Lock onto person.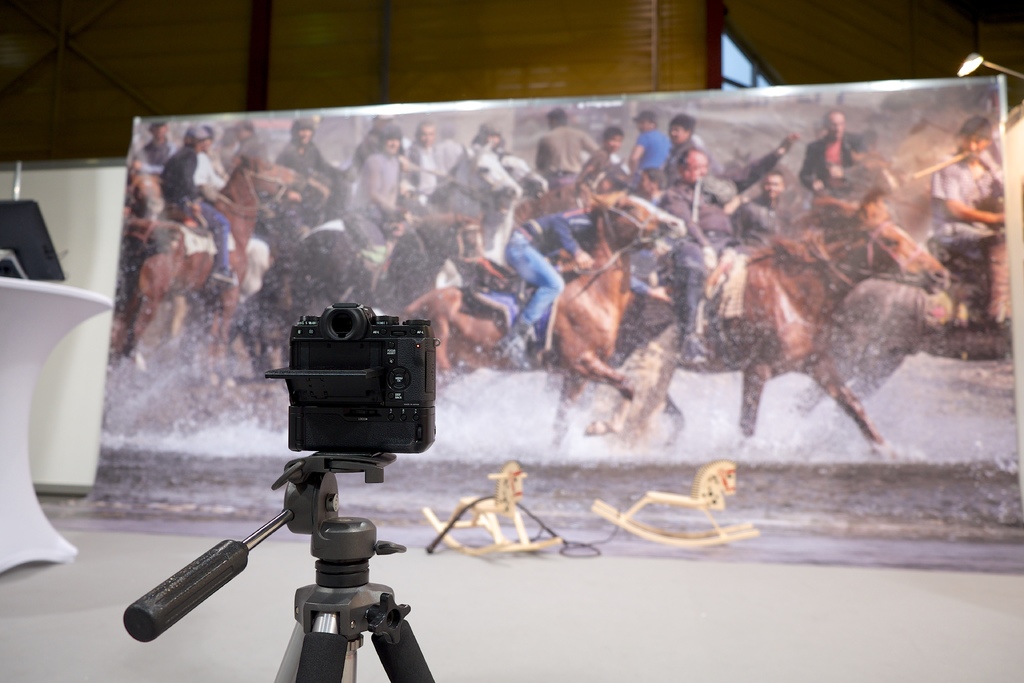
Locked: [left=499, top=202, right=597, bottom=364].
